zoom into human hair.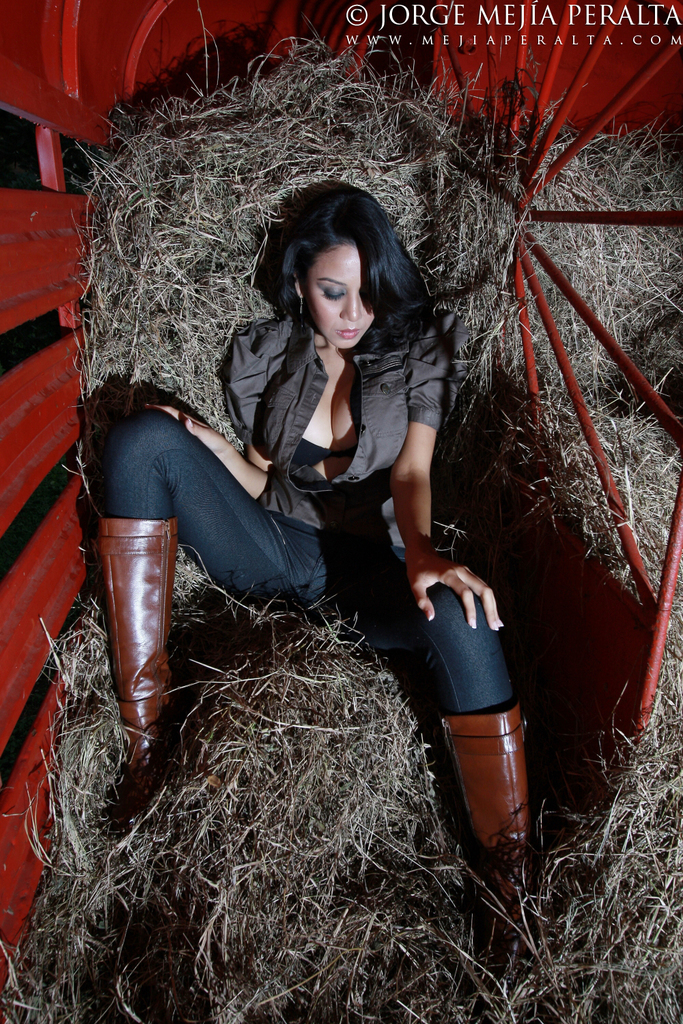
Zoom target: bbox(264, 172, 413, 365).
